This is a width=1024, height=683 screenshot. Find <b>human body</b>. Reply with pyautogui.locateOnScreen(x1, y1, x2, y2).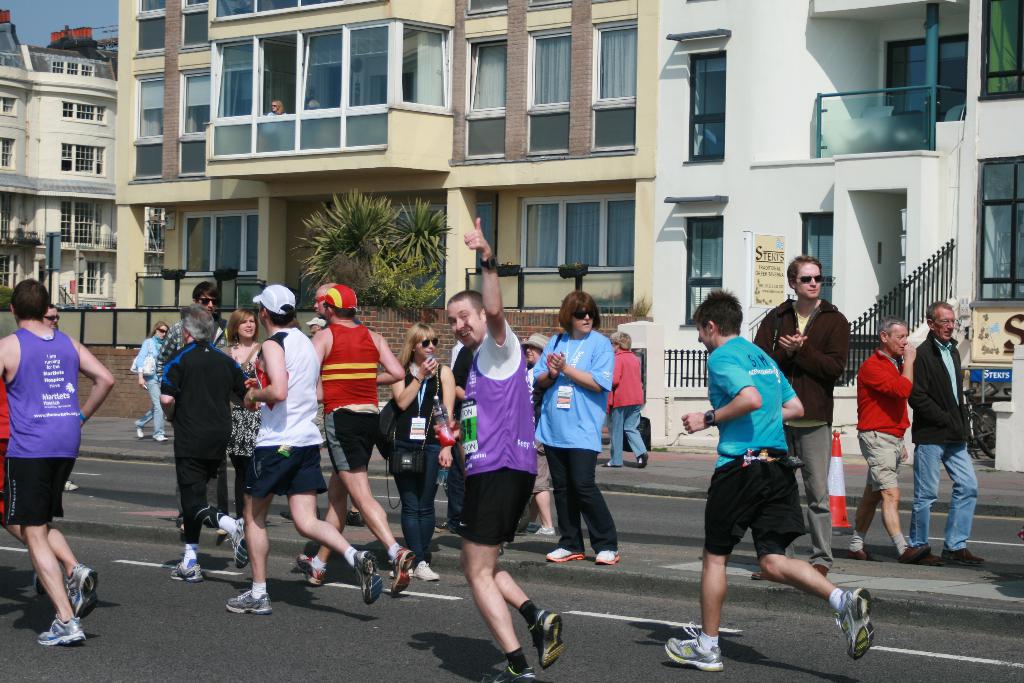
pyautogui.locateOnScreen(311, 309, 417, 597).
